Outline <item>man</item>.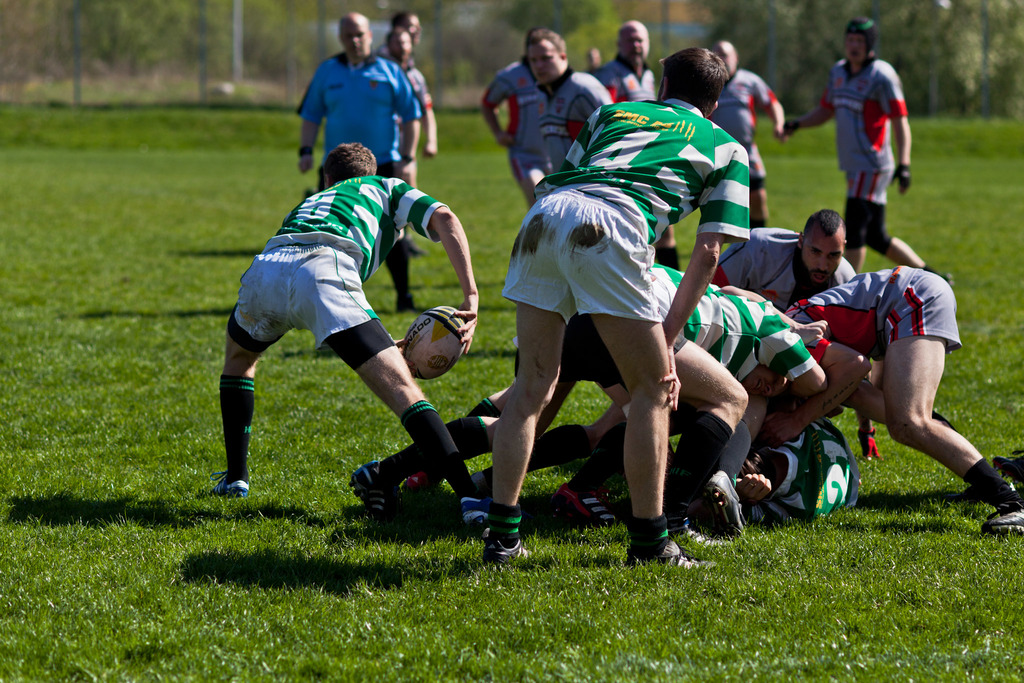
Outline: 559,384,858,522.
